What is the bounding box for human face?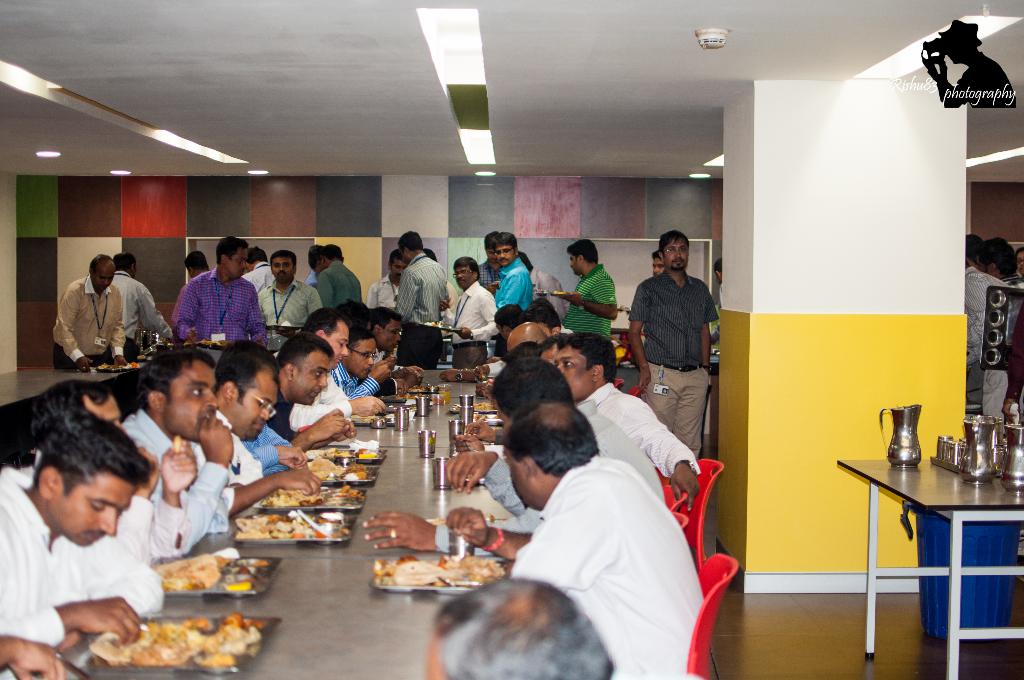
rect(326, 324, 349, 368).
